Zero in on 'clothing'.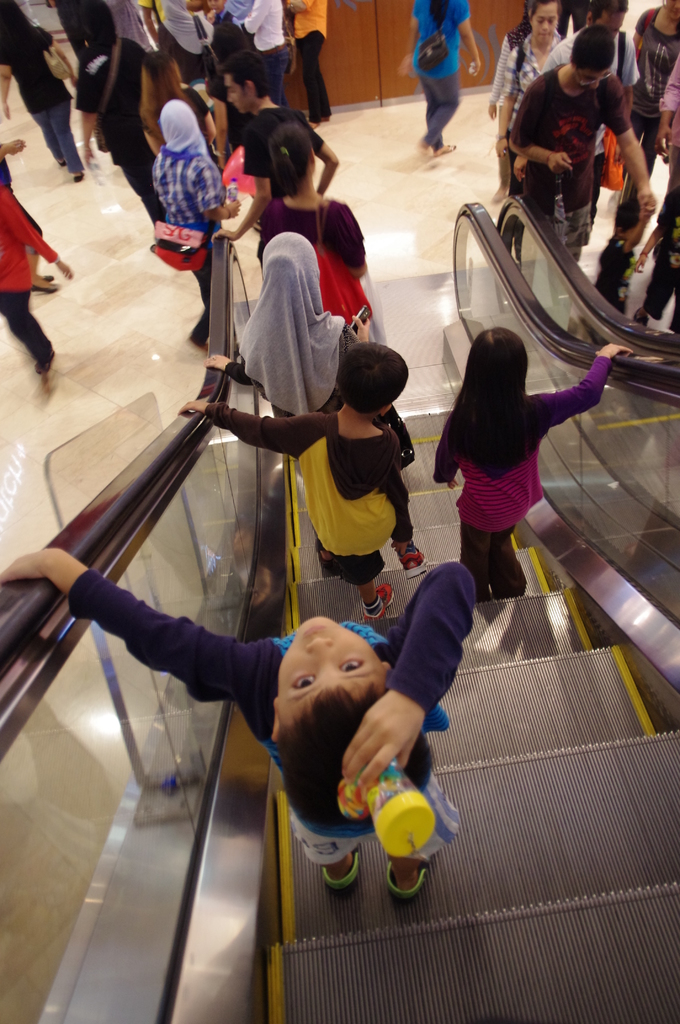
Zeroed in: BBox(68, 562, 476, 861).
